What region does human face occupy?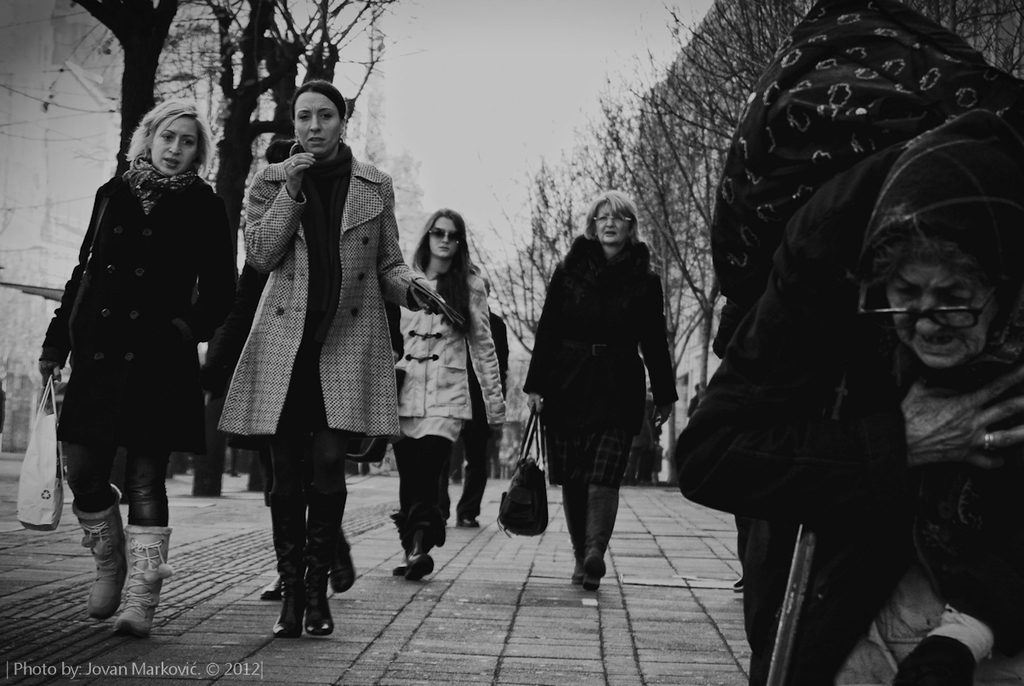
[883,260,990,368].
